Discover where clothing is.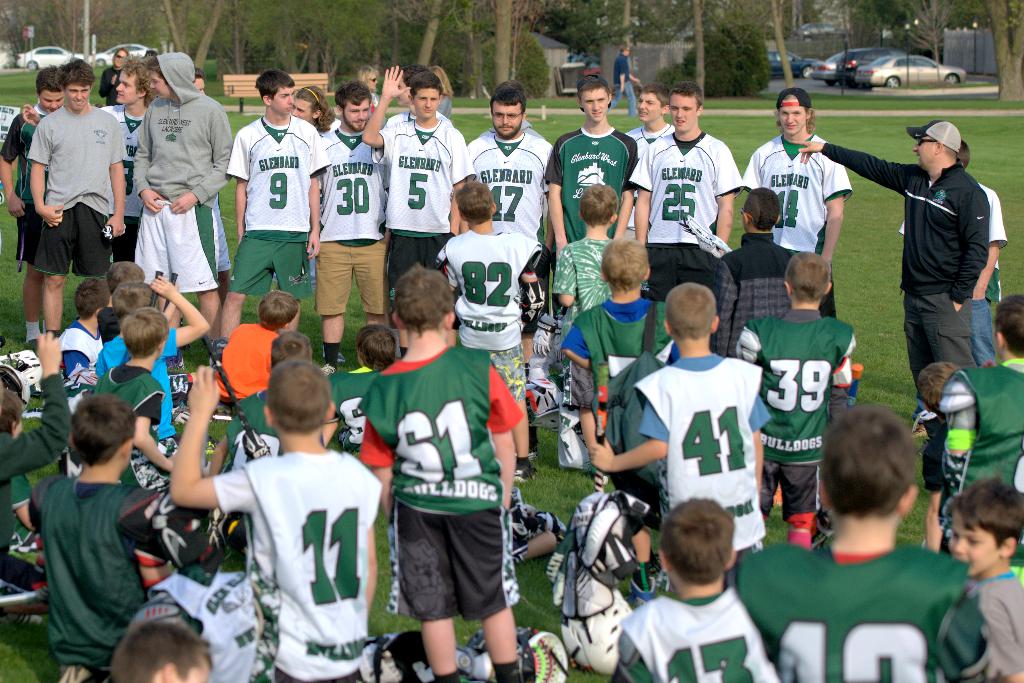
Discovered at 456, 131, 554, 238.
